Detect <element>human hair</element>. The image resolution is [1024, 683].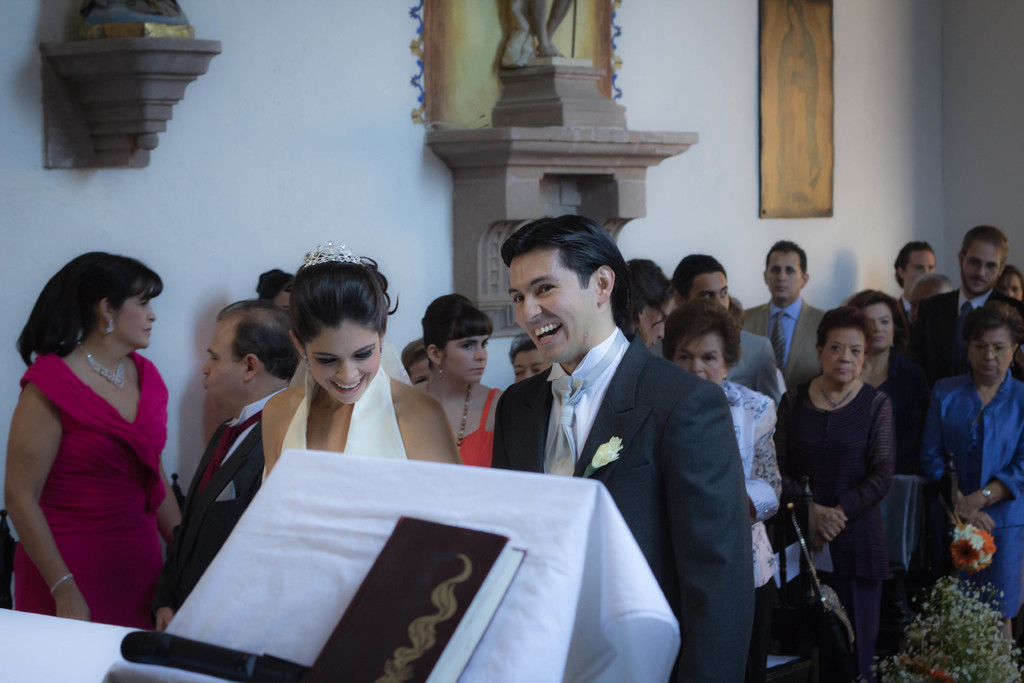
891/241/937/290.
